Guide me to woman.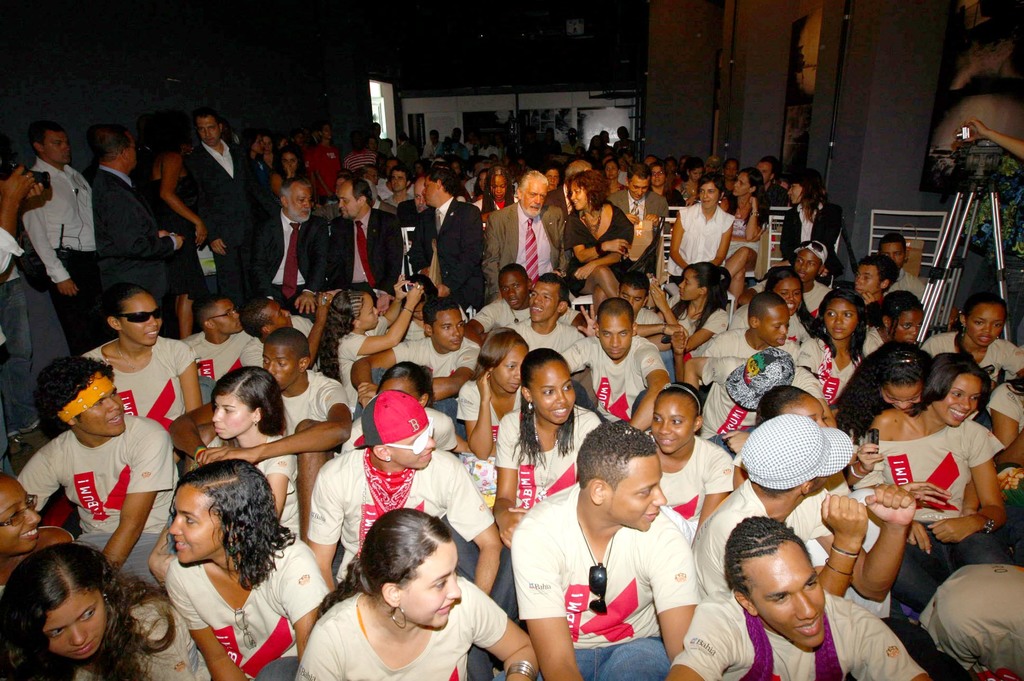
Guidance: select_region(0, 540, 205, 680).
